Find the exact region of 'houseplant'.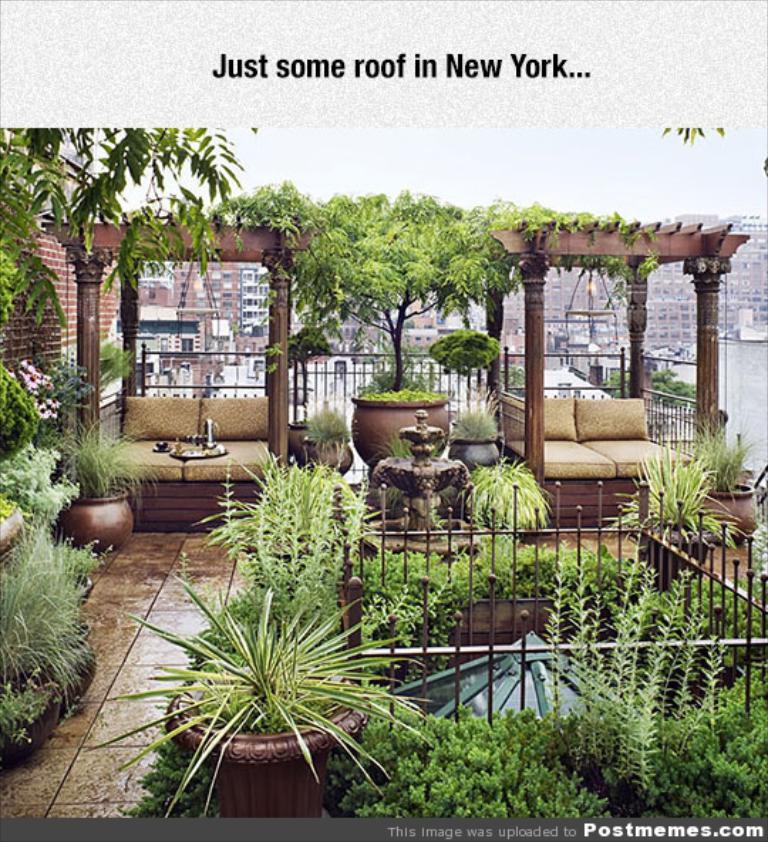
Exact region: (441,391,506,482).
